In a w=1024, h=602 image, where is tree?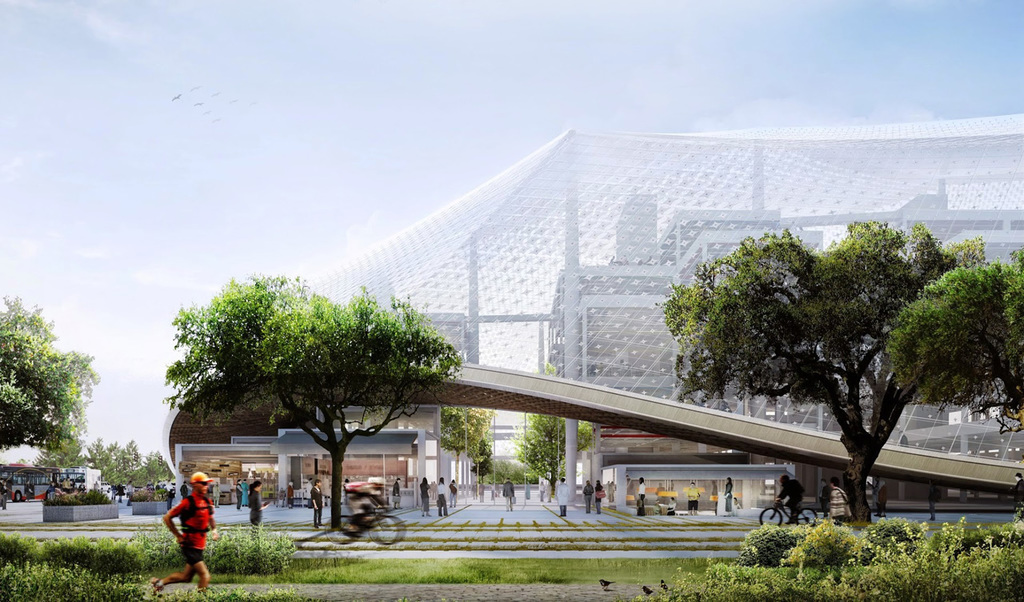
region(514, 363, 593, 496).
